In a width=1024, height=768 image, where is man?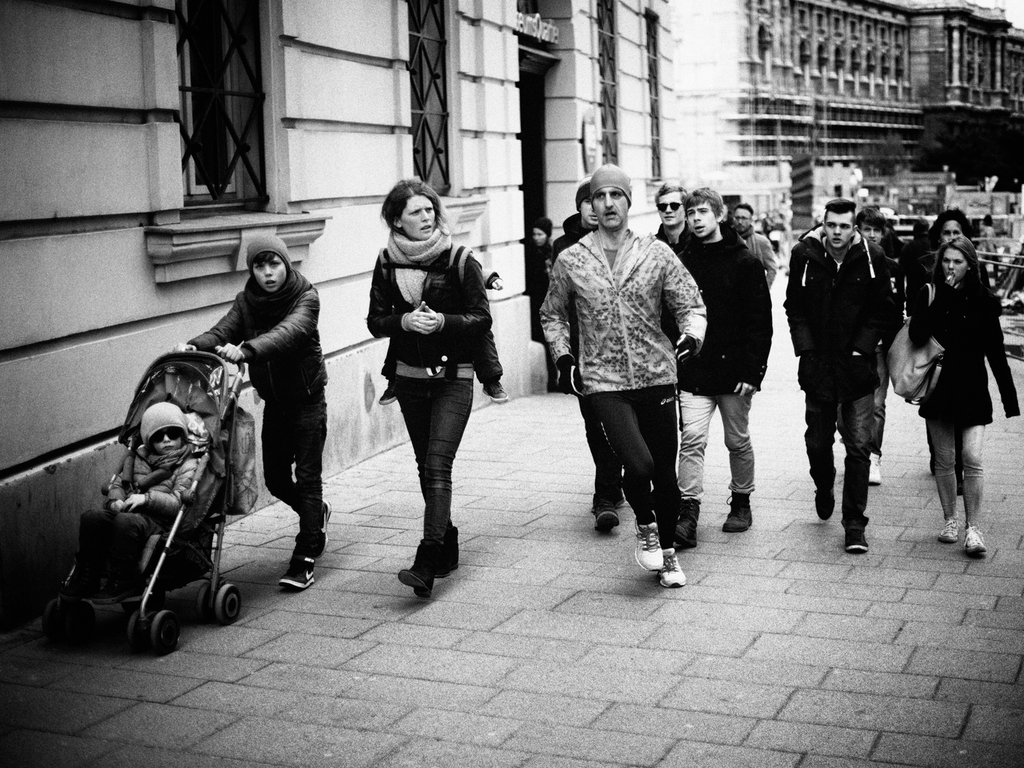
x1=781 y1=197 x2=889 y2=554.
